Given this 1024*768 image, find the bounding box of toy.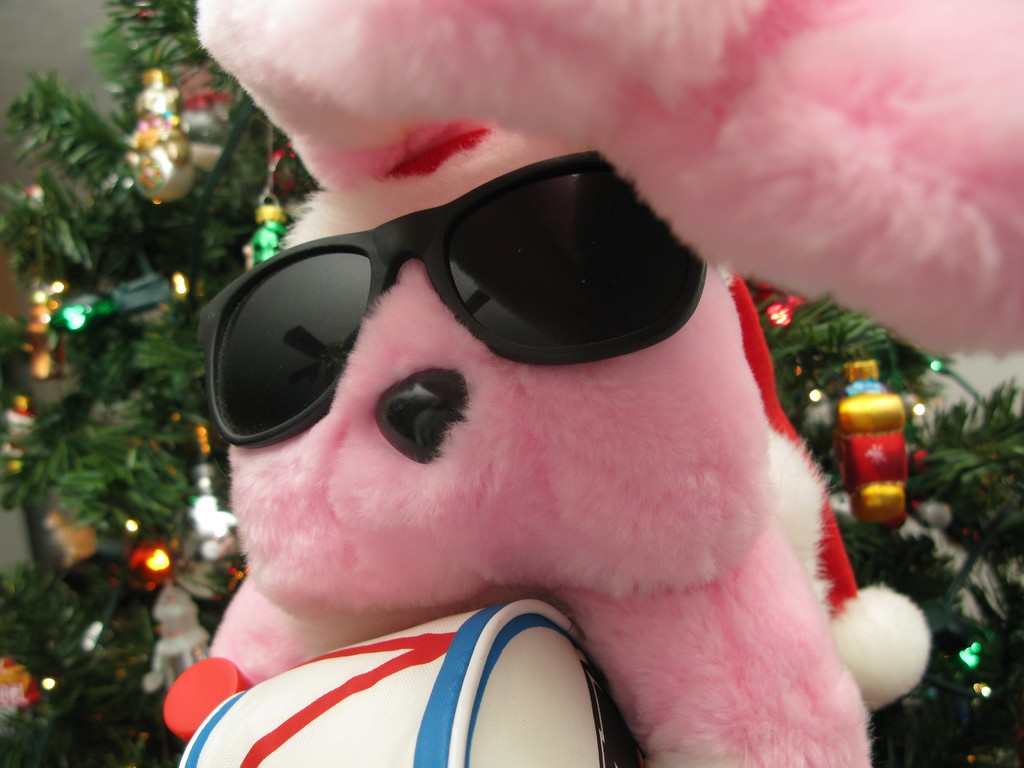
<region>165, 599, 609, 767</region>.
